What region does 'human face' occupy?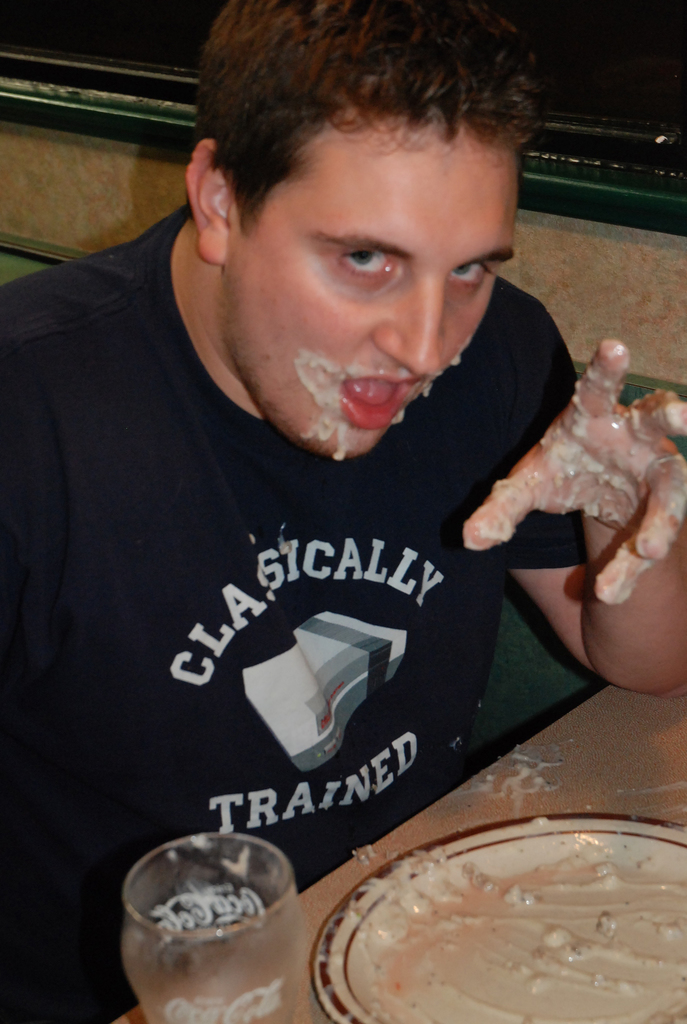
bbox(223, 132, 518, 468).
